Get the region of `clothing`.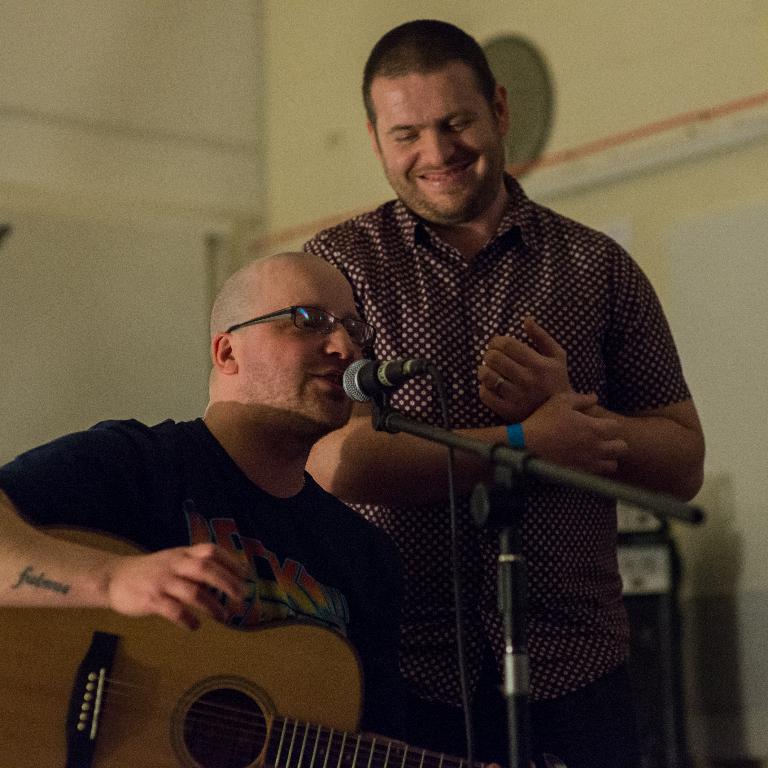
bbox(163, 125, 672, 745).
